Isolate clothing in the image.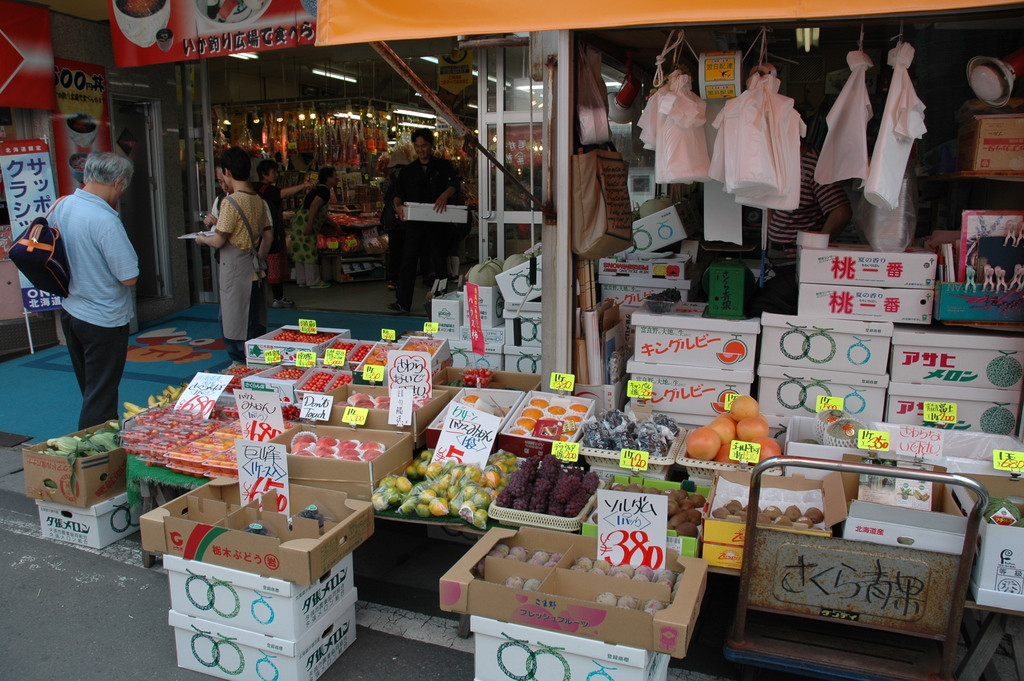
Isolated region: 378/170/424/308.
